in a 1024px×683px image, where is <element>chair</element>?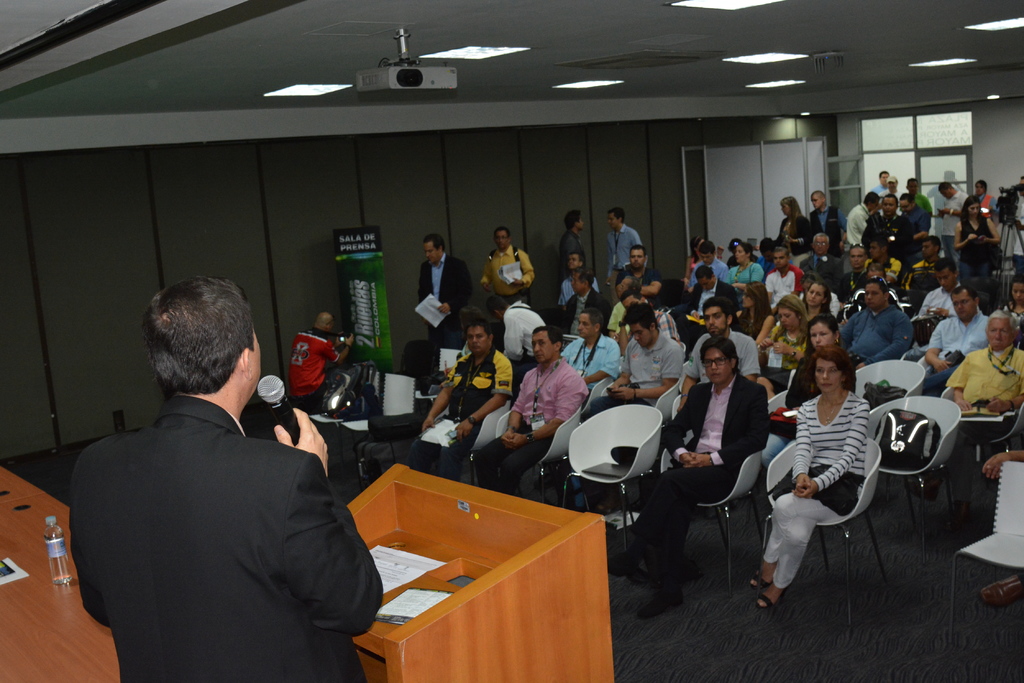
box(496, 398, 585, 493).
